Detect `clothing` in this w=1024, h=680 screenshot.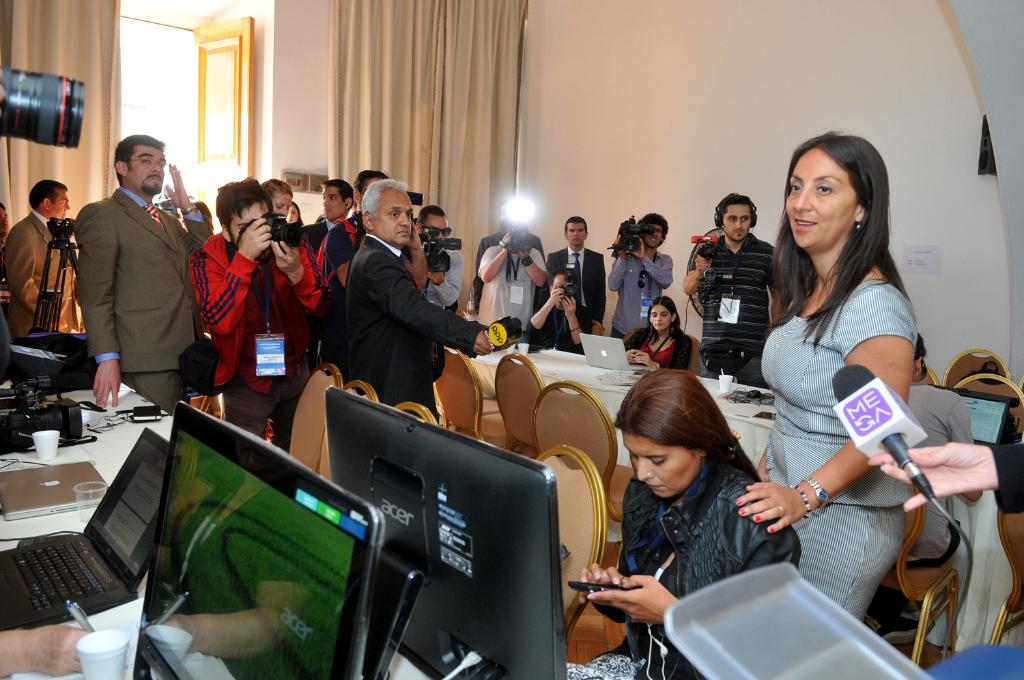
Detection: <bbox>625, 310, 700, 371</bbox>.
